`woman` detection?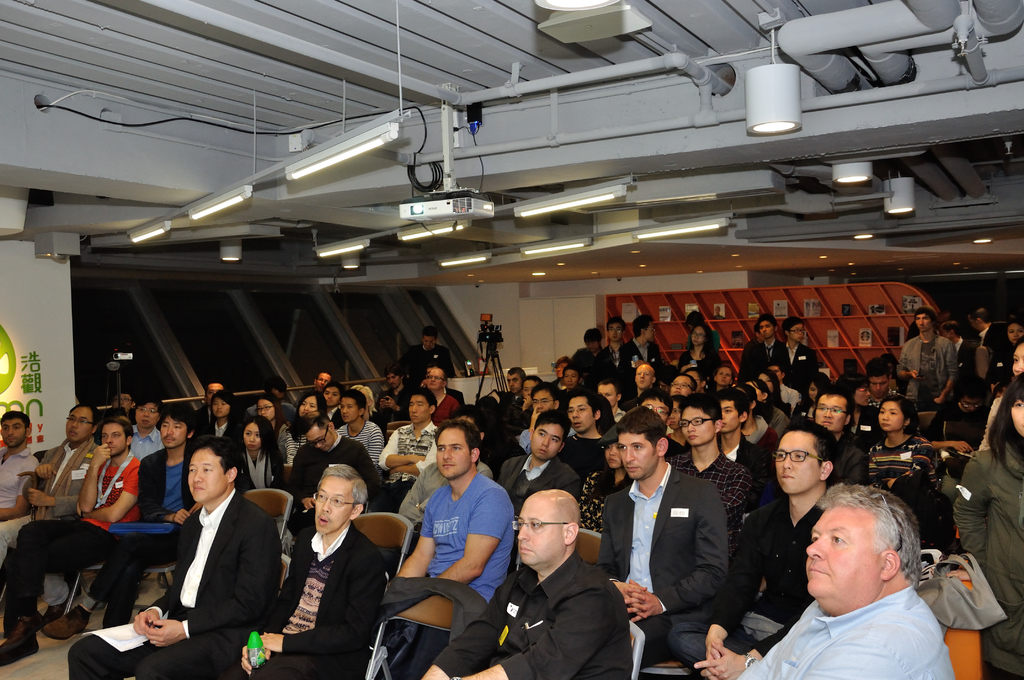
[744,379,791,434]
